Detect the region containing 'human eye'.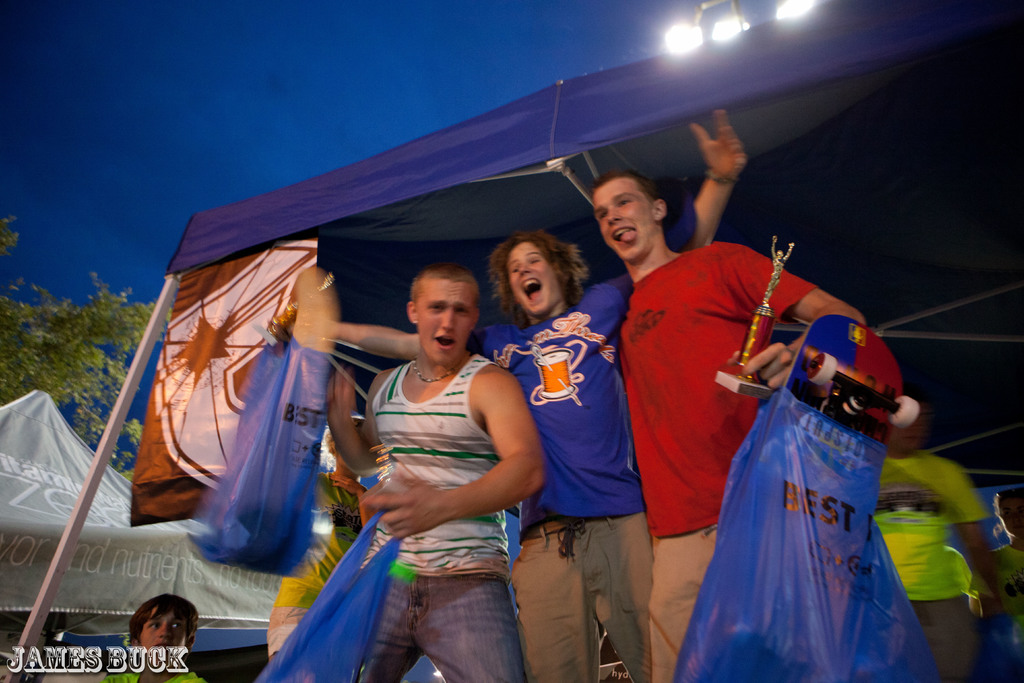
BBox(509, 265, 518, 277).
